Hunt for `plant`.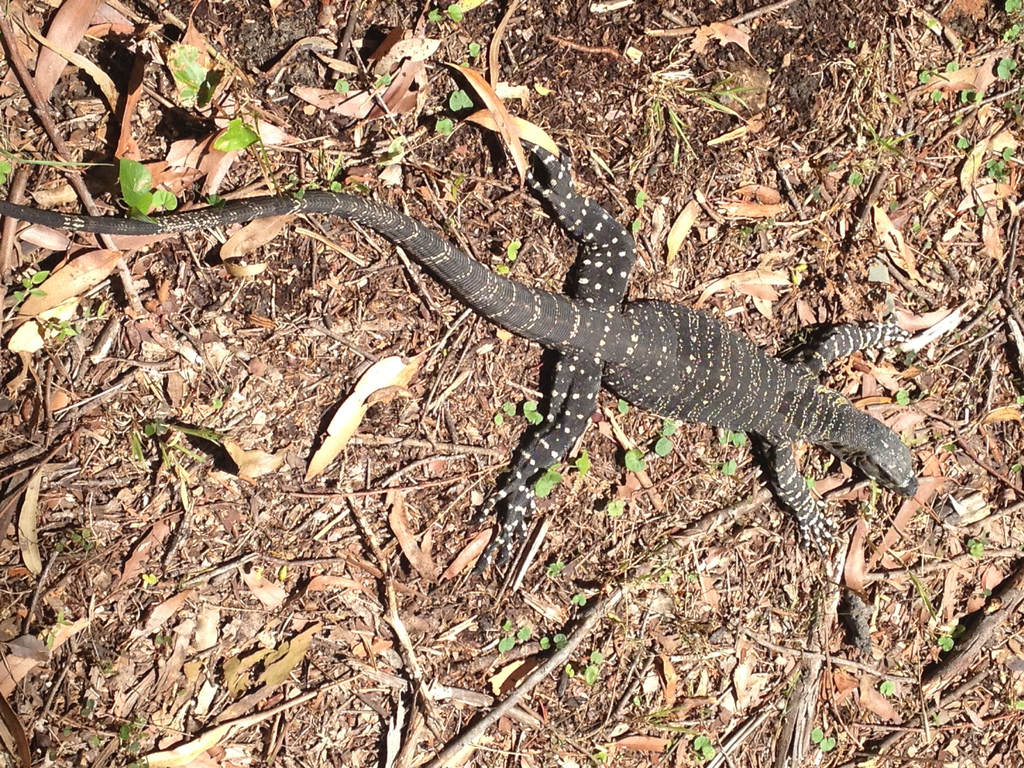
Hunted down at <region>547, 559, 571, 579</region>.
